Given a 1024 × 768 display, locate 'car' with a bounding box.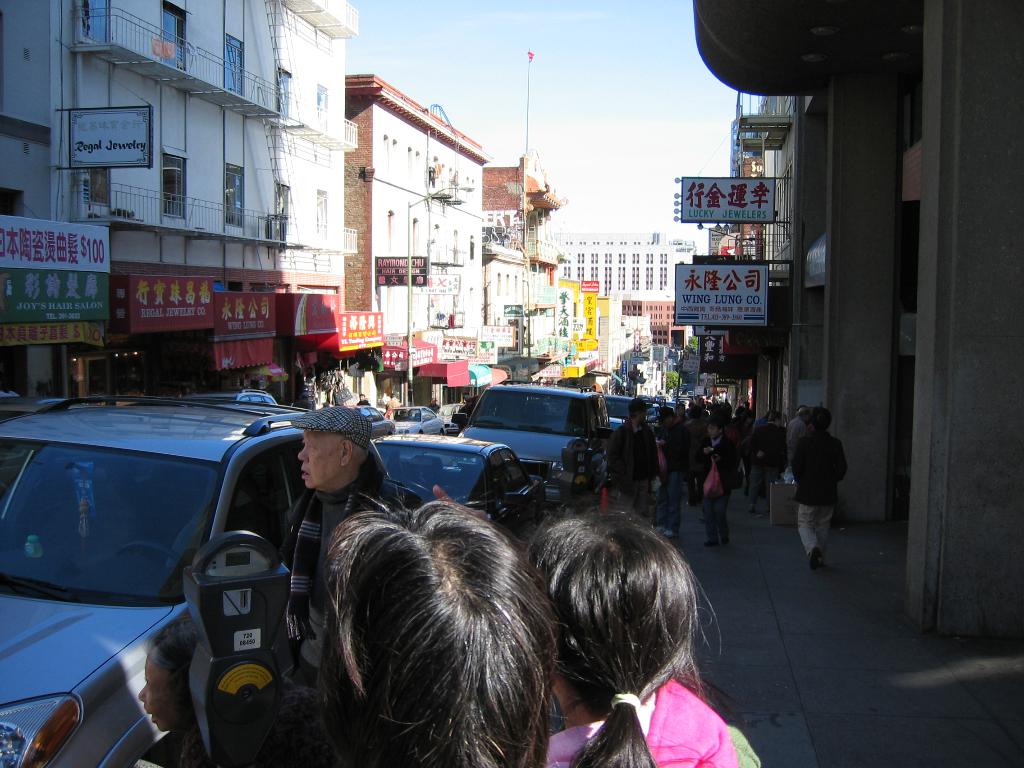
Located: [388, 401, 453, 437].
